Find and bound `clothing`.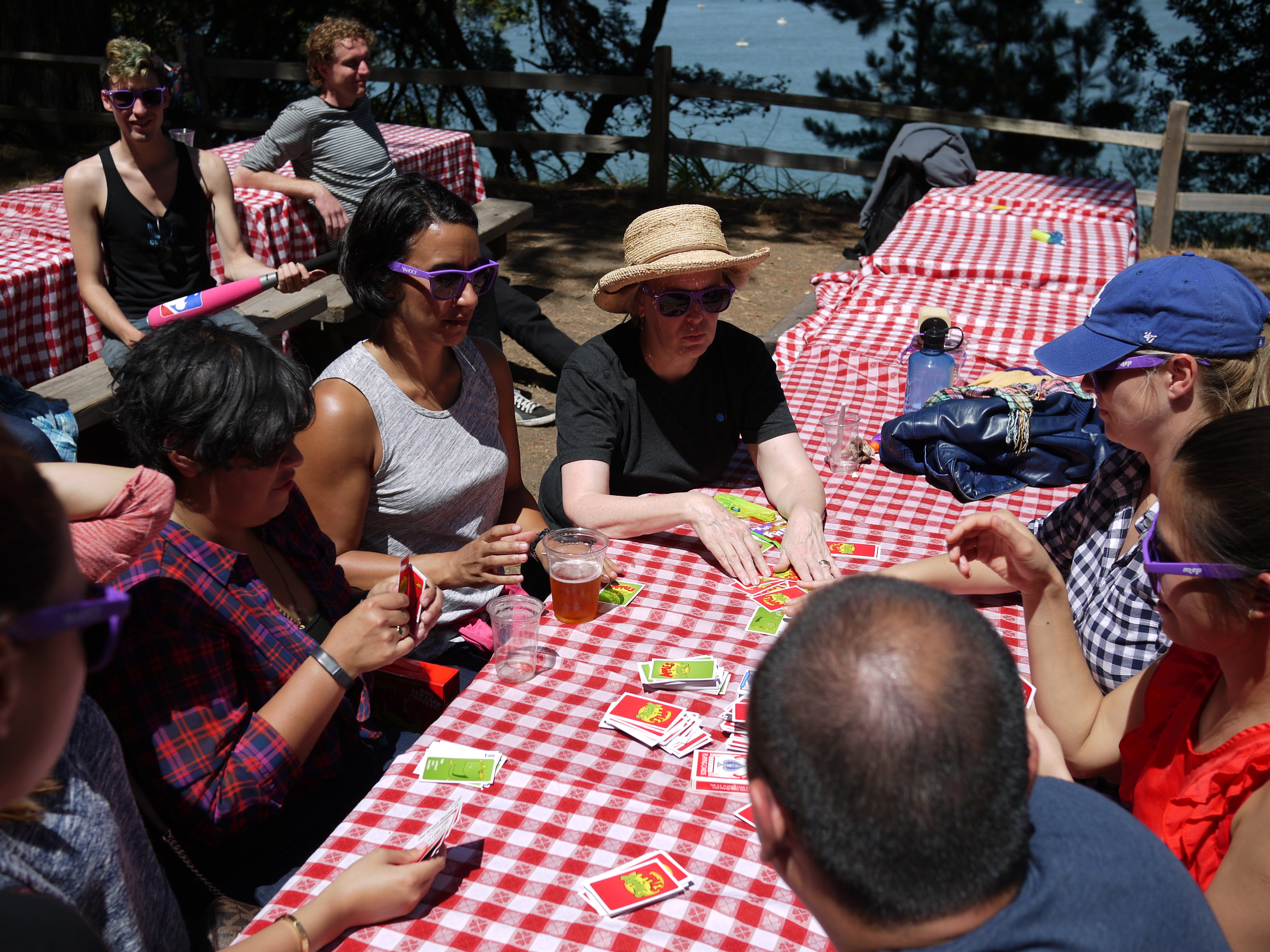
Bound: 285/244/392/302.
